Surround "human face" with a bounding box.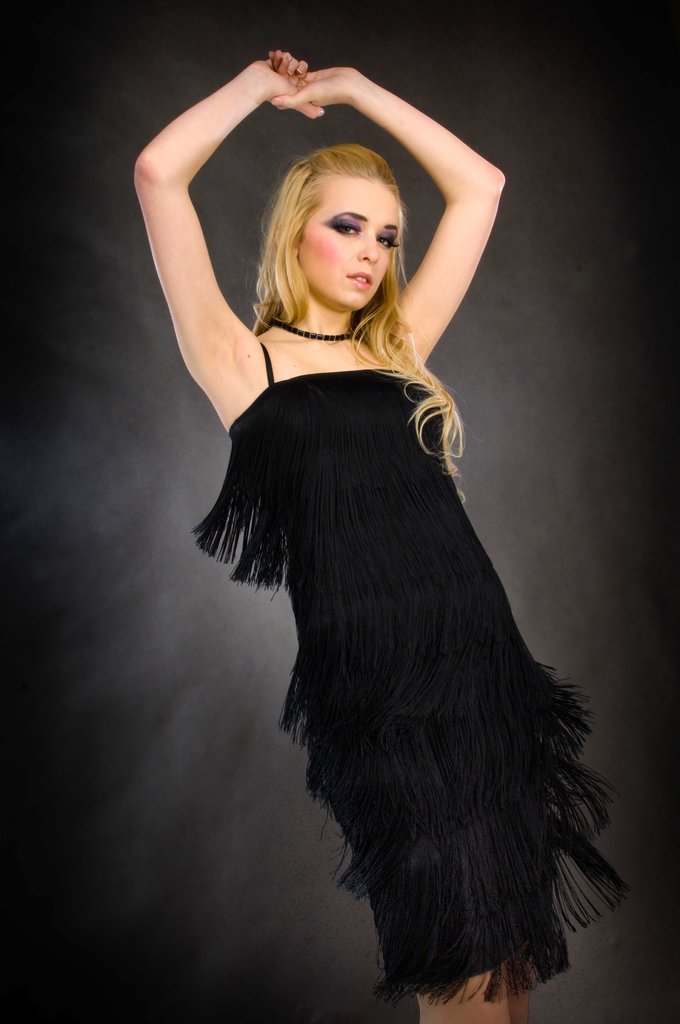
rect(299, 170, 404, 314).
